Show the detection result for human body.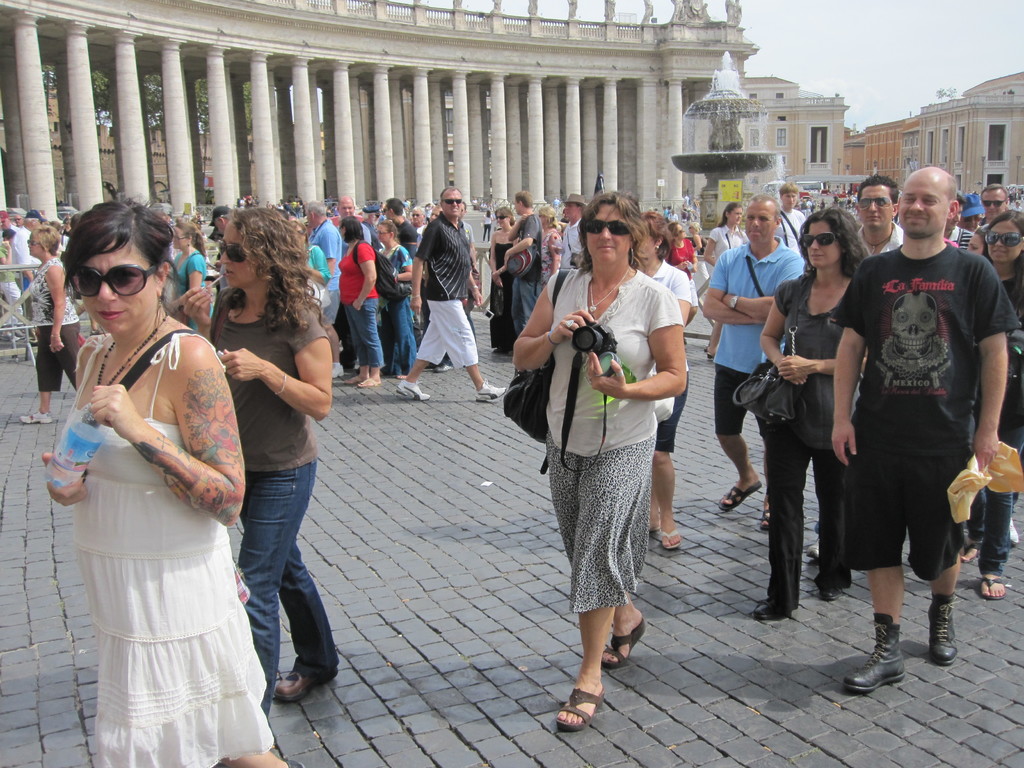
region(564, 214, 580, 273).
